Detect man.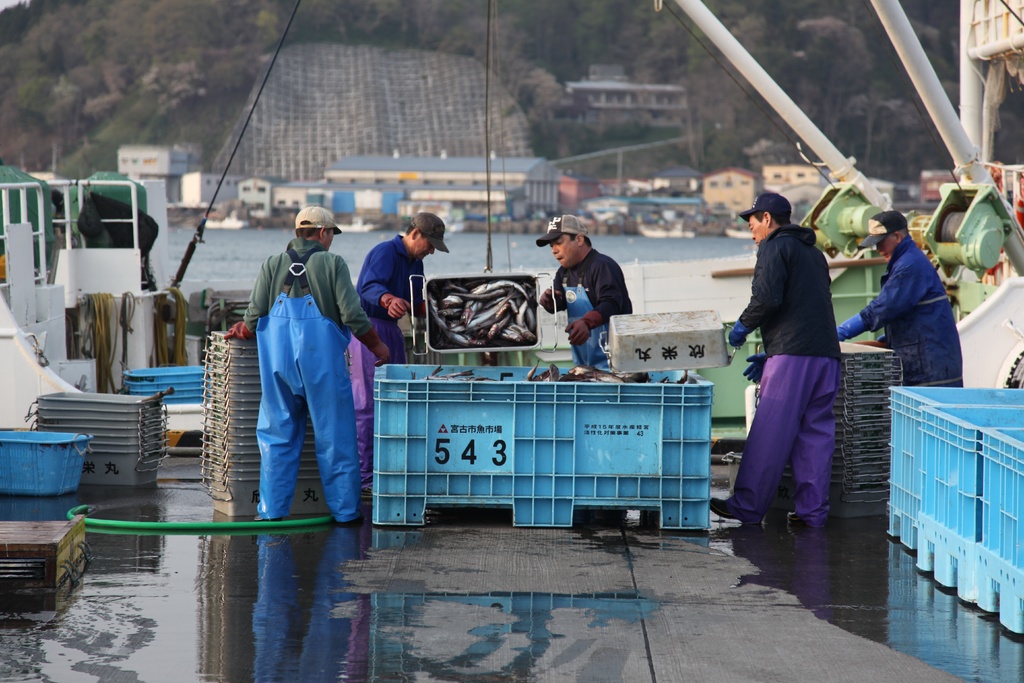
Detected at 537,215,632,370.
